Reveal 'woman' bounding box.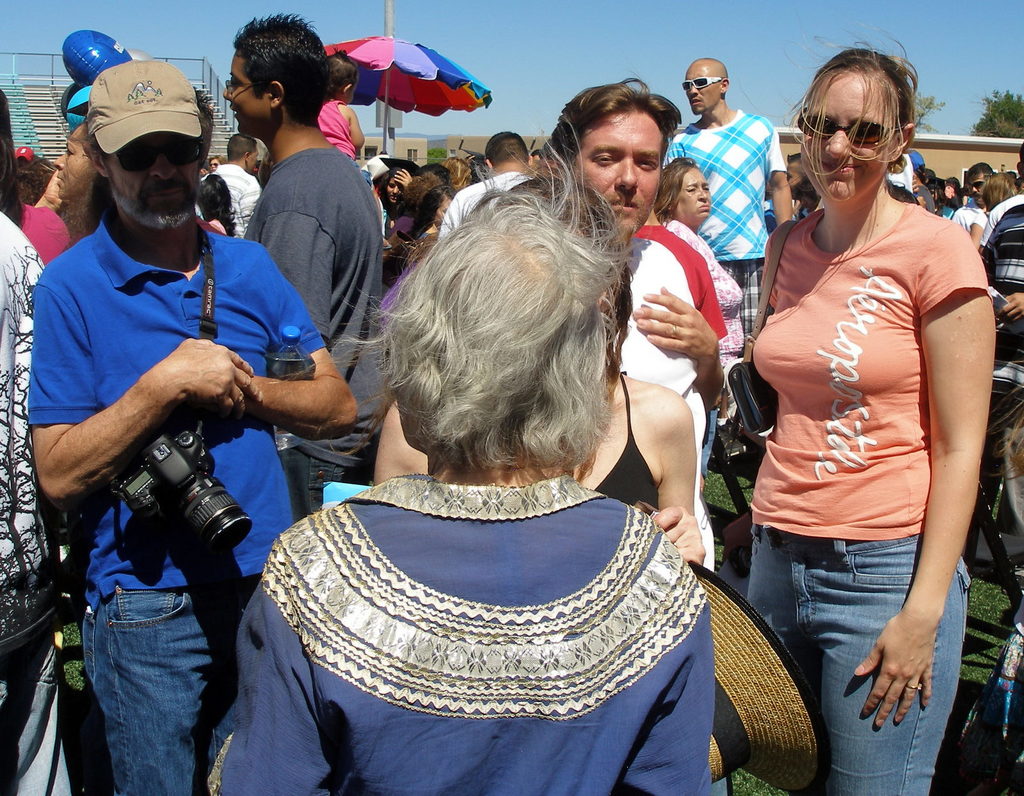
Revealed: 372:155:415:227.
